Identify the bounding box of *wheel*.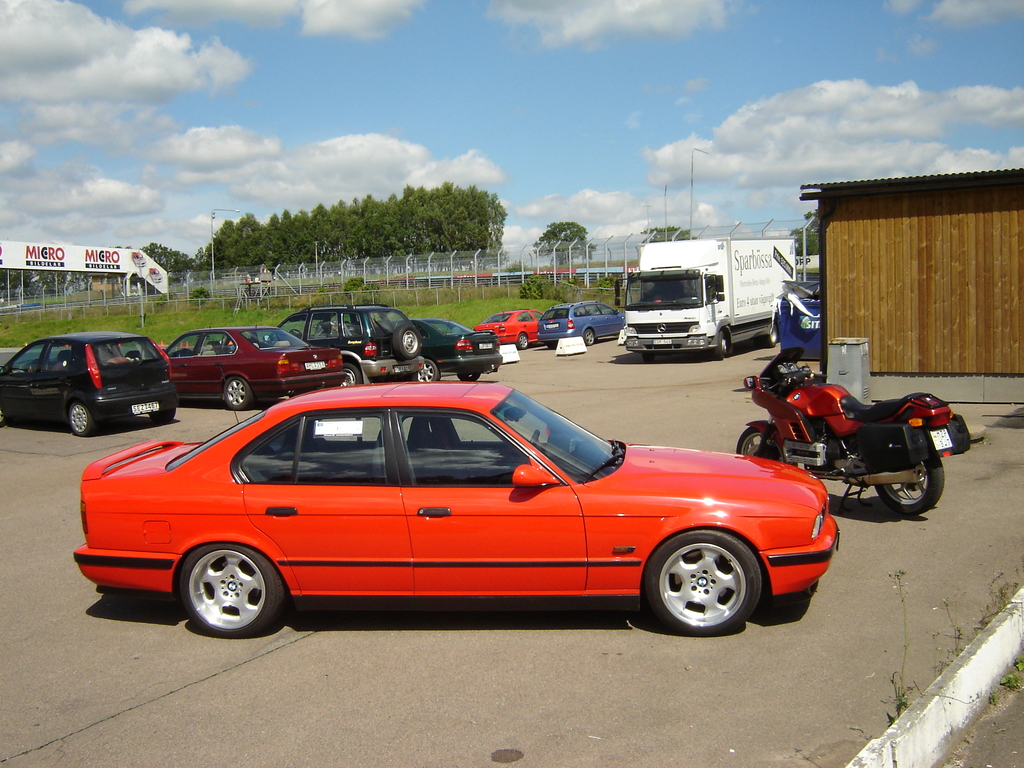
{"x1": 30, "y1": 356, "x2": 44, "y2": 369}.
